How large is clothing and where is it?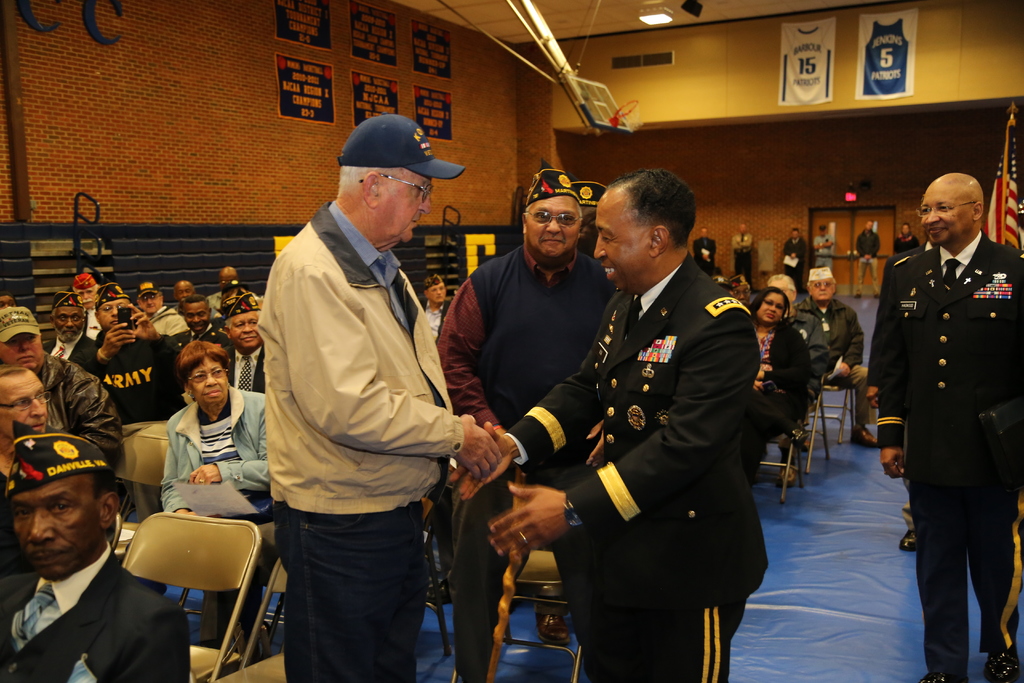
Bounding box: l=255, t=200, r=463, b=513.
